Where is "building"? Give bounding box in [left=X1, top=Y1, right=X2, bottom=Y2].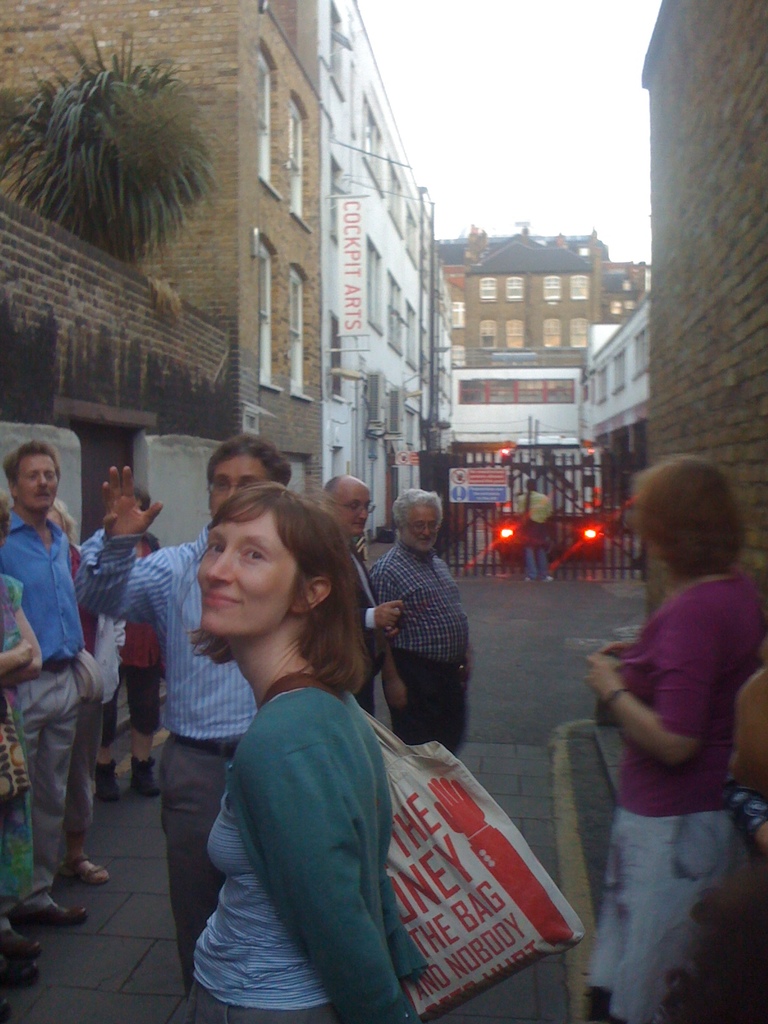
[left=320, top=0, right=455, bottom=542].
